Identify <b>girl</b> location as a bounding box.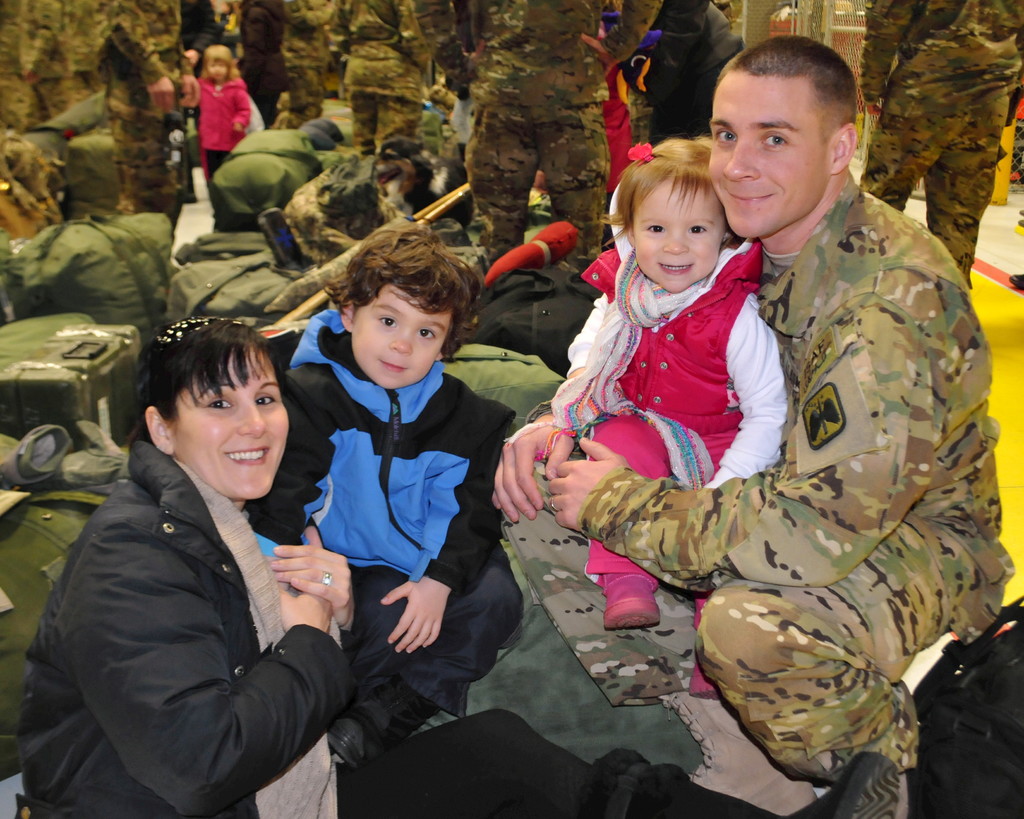
select_region(181, 44, 257, 216).
